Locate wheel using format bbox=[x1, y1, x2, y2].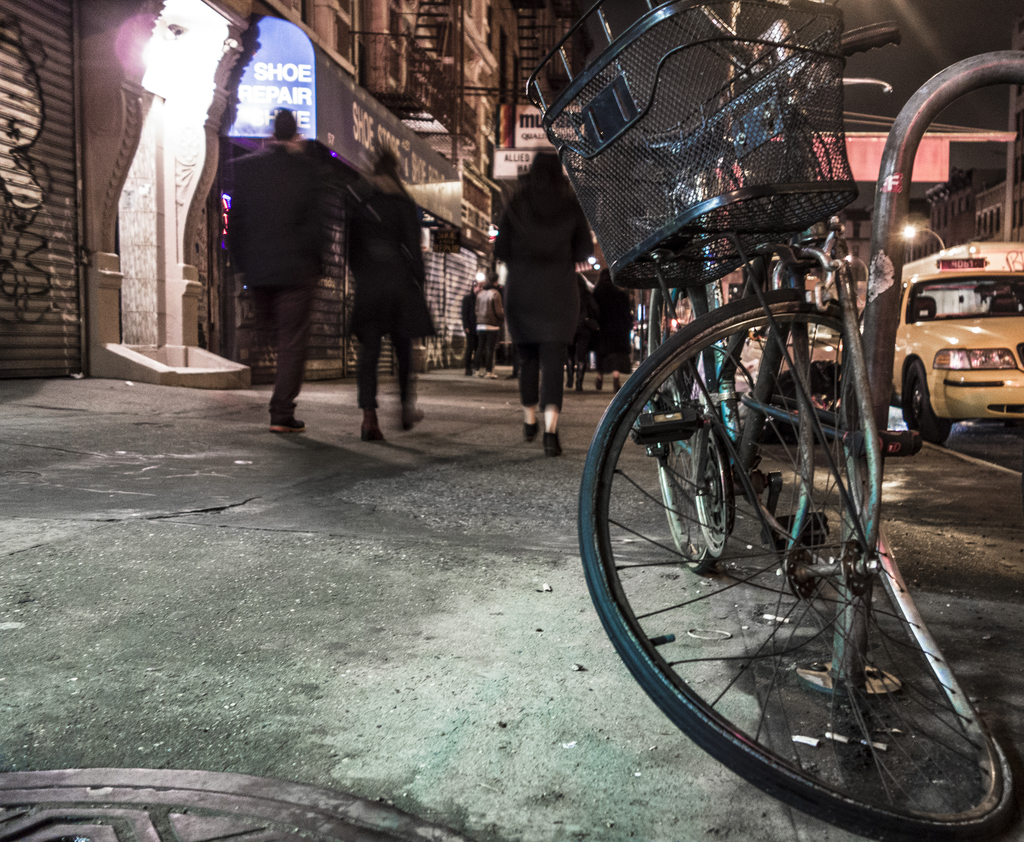
bbox=[612, 266, 964, 793].
